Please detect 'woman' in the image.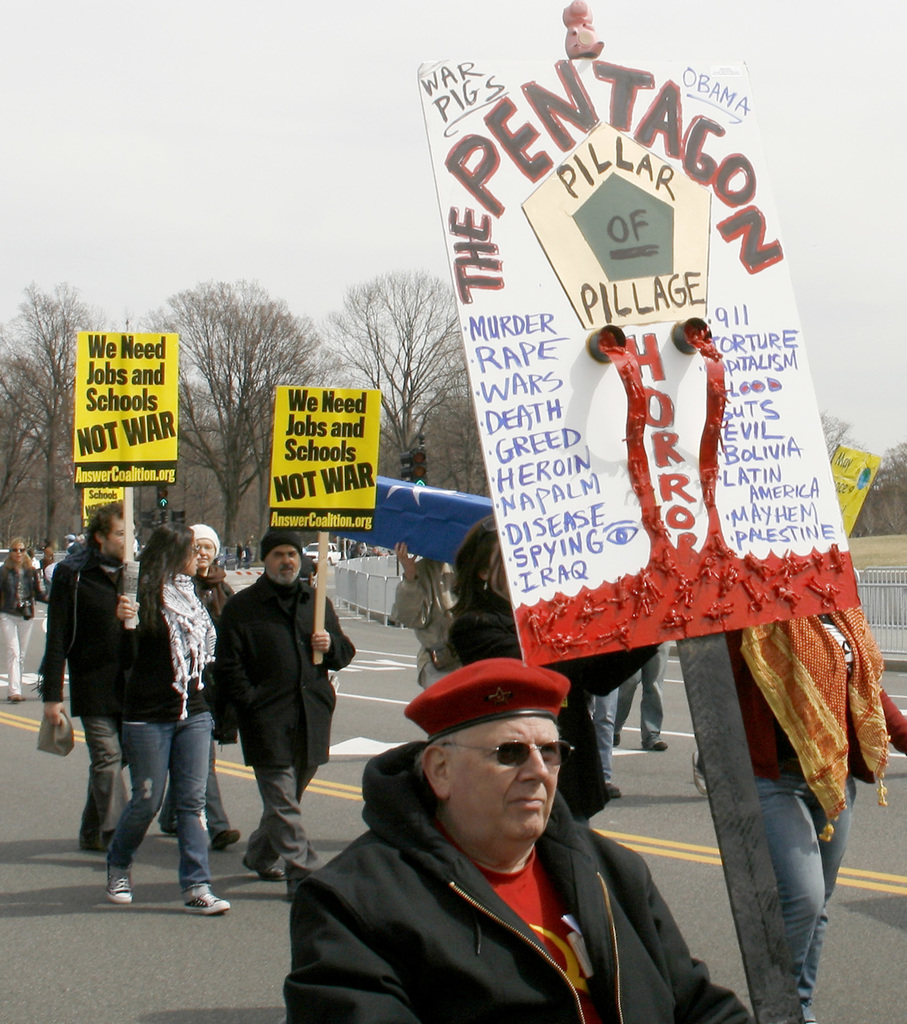
x1=720 y1=607 x2=906 y2=1023.
